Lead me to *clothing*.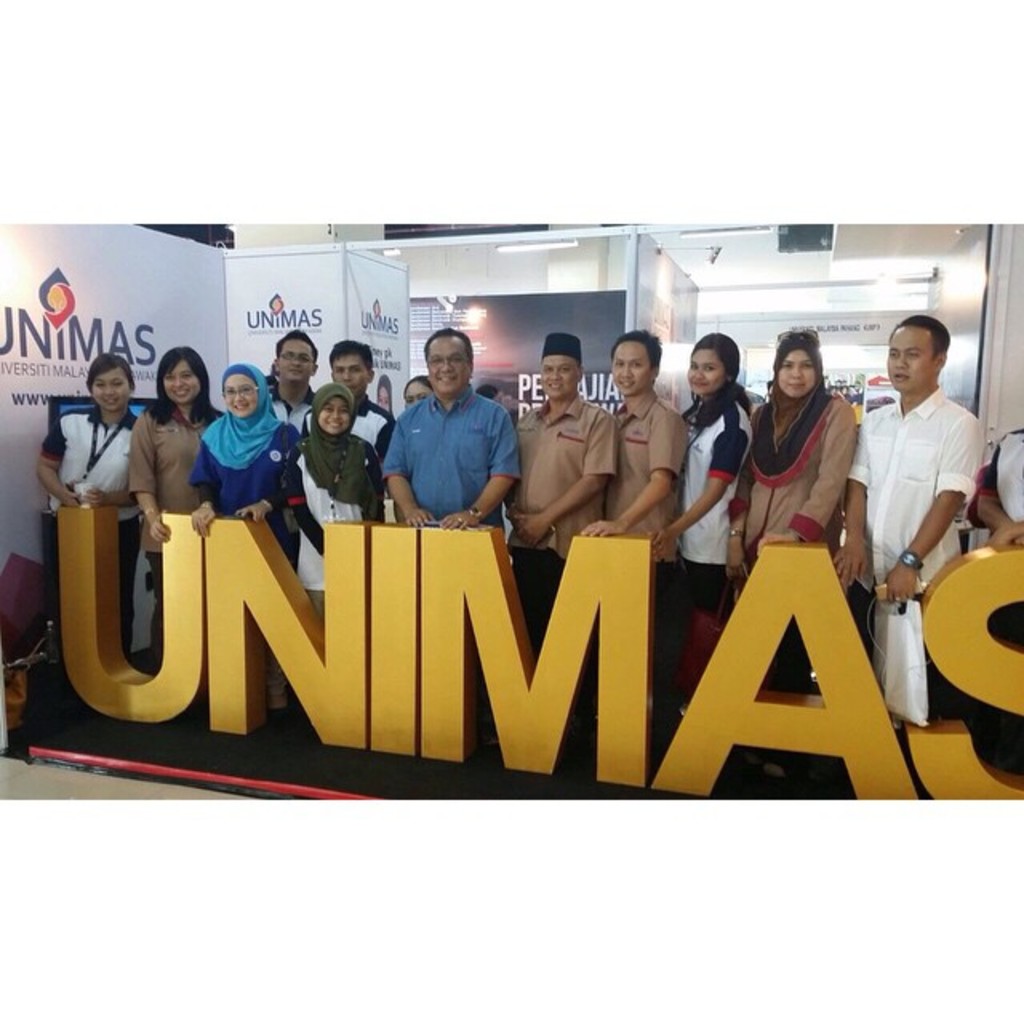
Lead to rect(843, 387, 986, 722).
